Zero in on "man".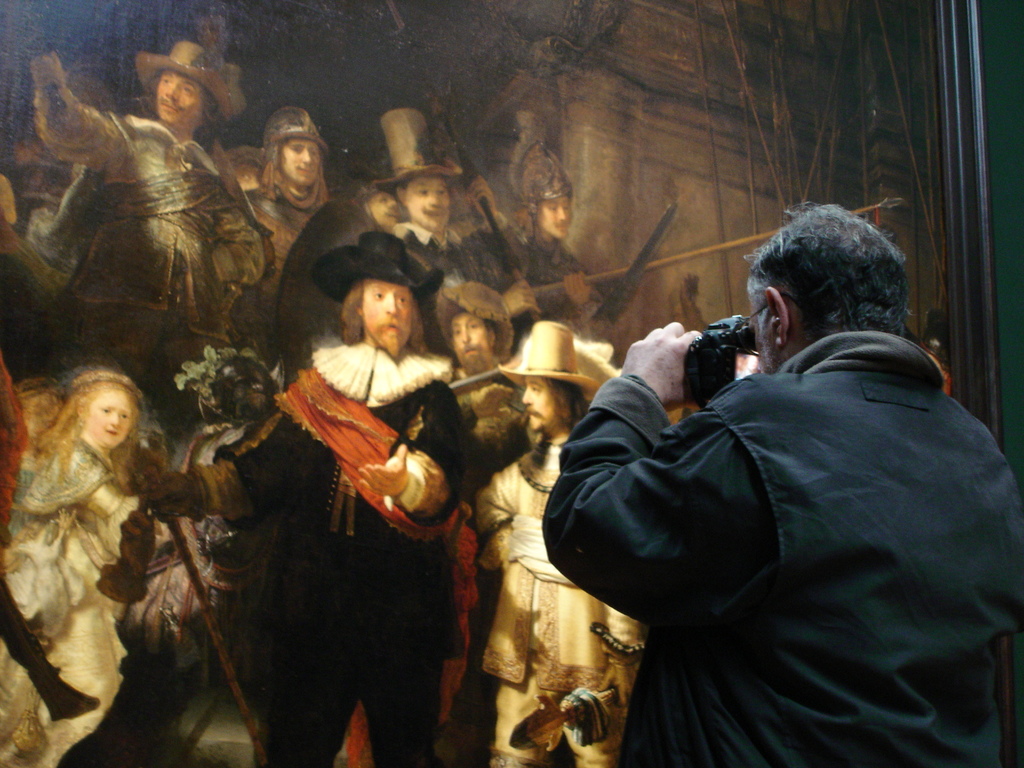
Zeroed in: (left=18, top=33, right=264, bottom=400).
